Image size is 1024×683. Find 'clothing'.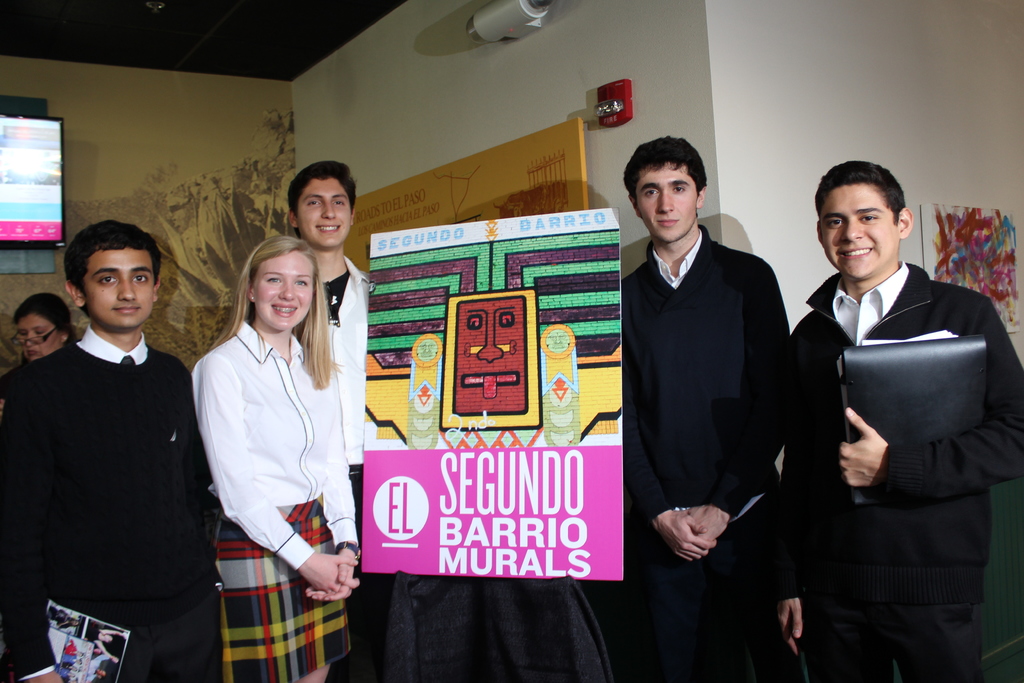
region(62, 637, 77, 660).
